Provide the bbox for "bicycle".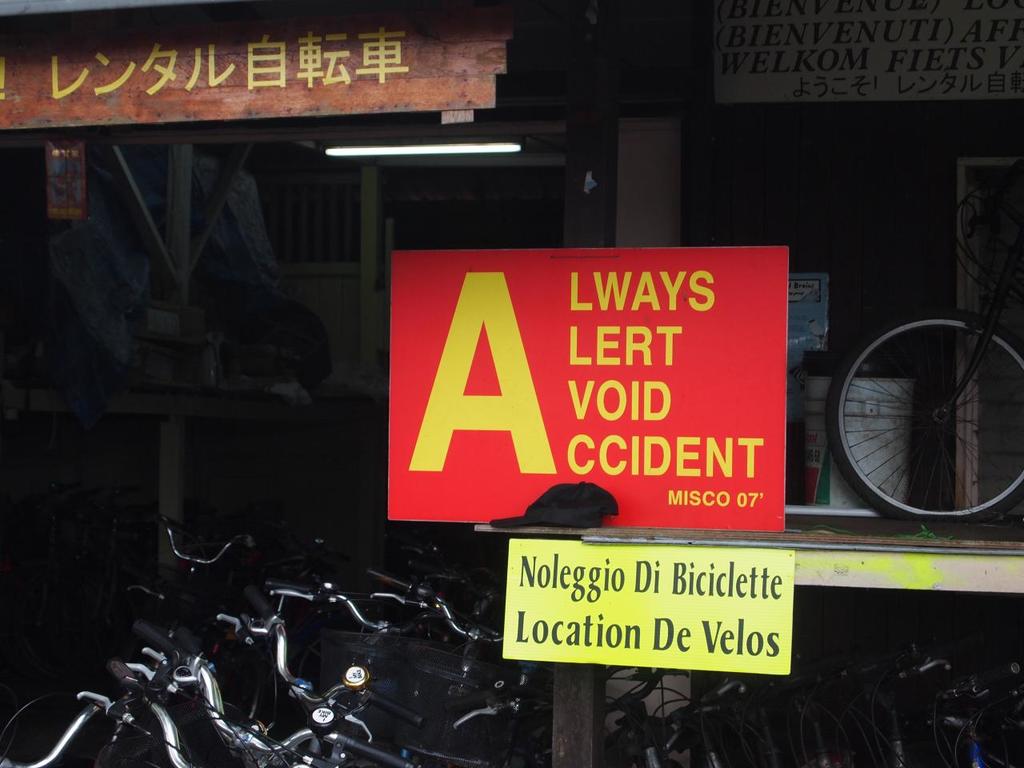
807,216,1023,531.
